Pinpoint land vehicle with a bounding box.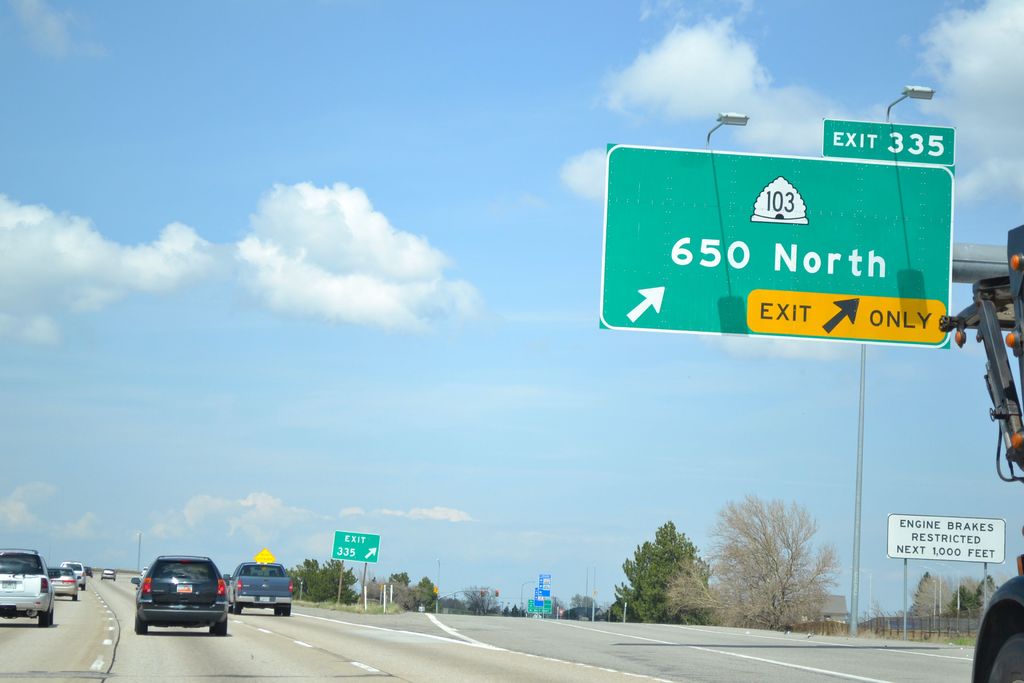
left=972, top=562, right=1023, bottom=682.
